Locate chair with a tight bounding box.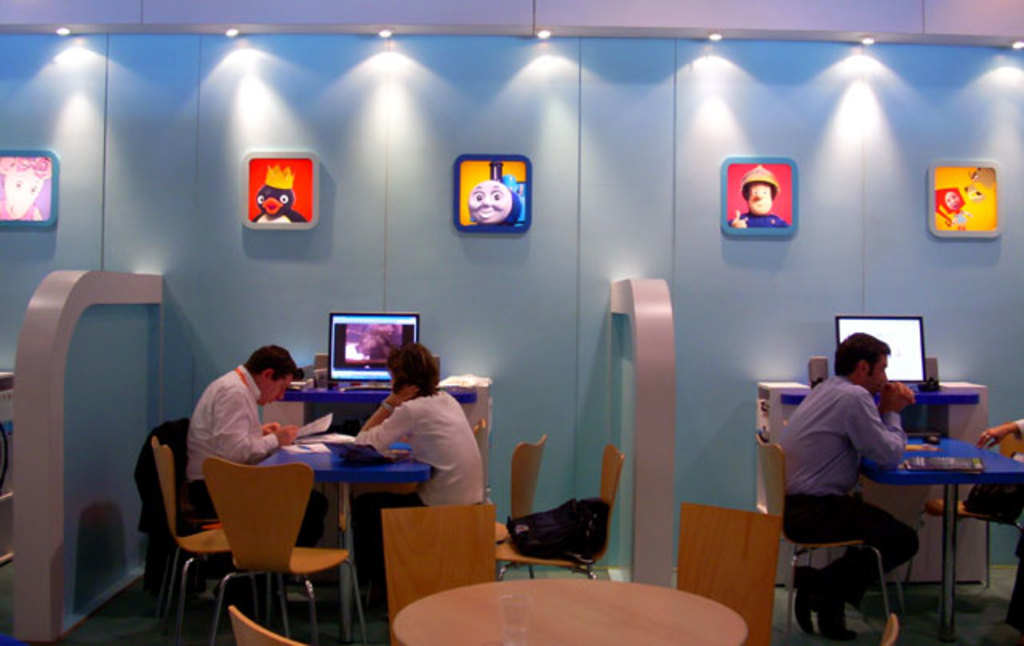
(150,437,248,638).
